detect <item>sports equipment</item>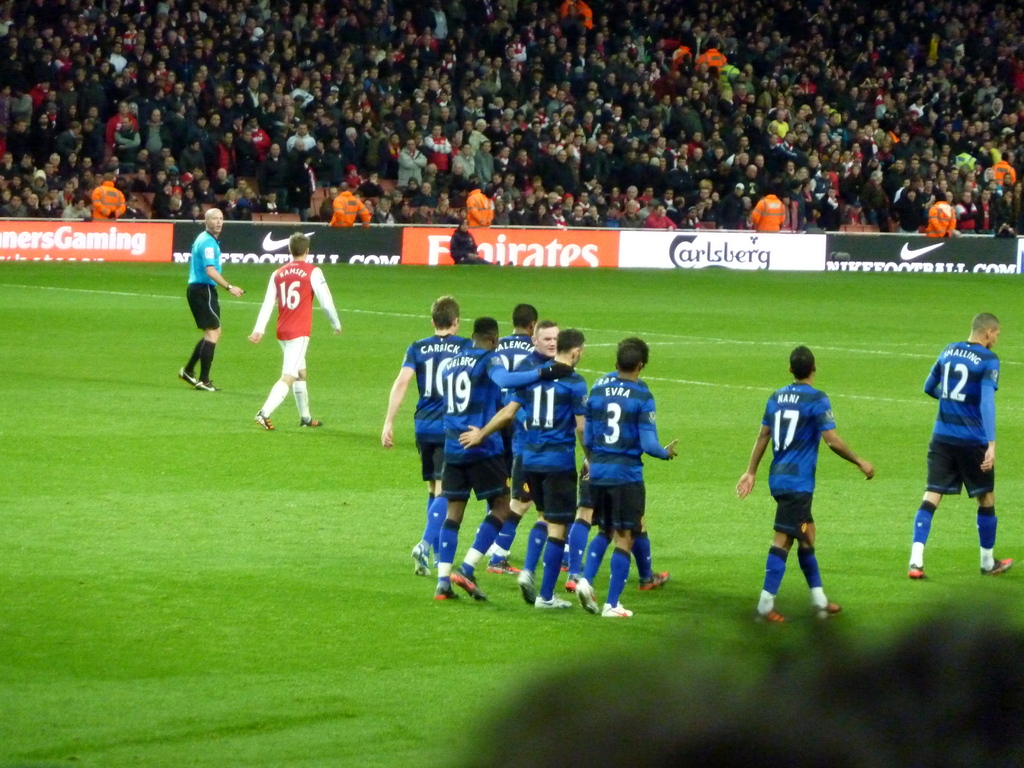
(left=602, top=602, right=636, bottom=617)
